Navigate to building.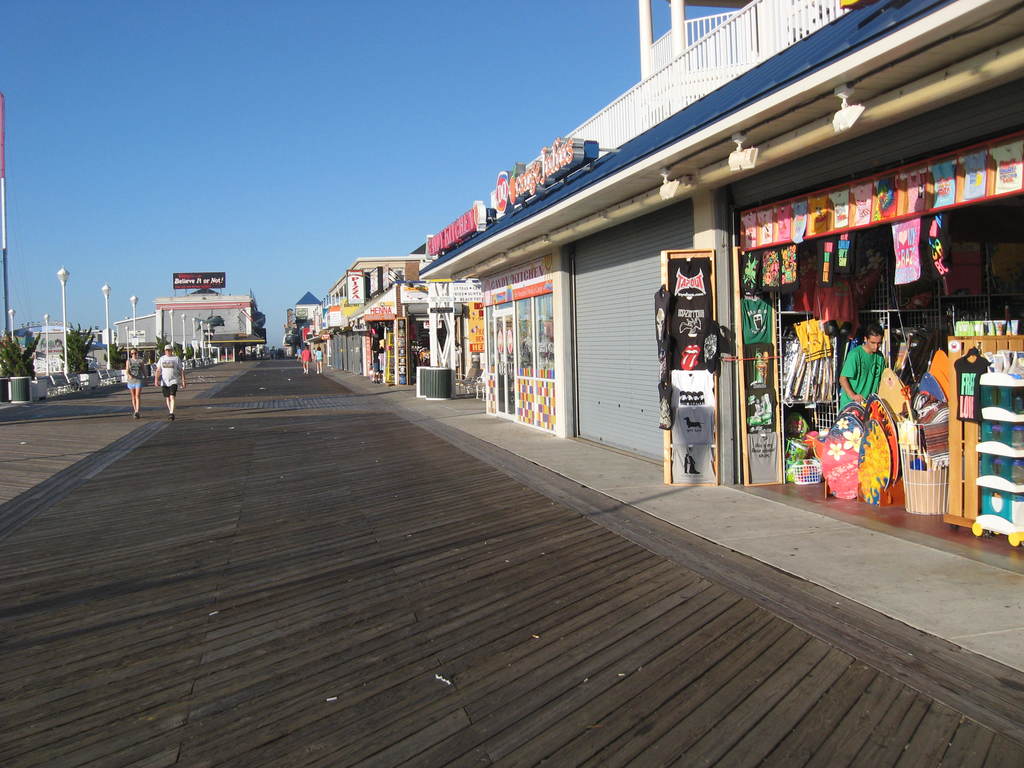
Navigation target: [x1=114, y1=281, x2=268, y2=364].
